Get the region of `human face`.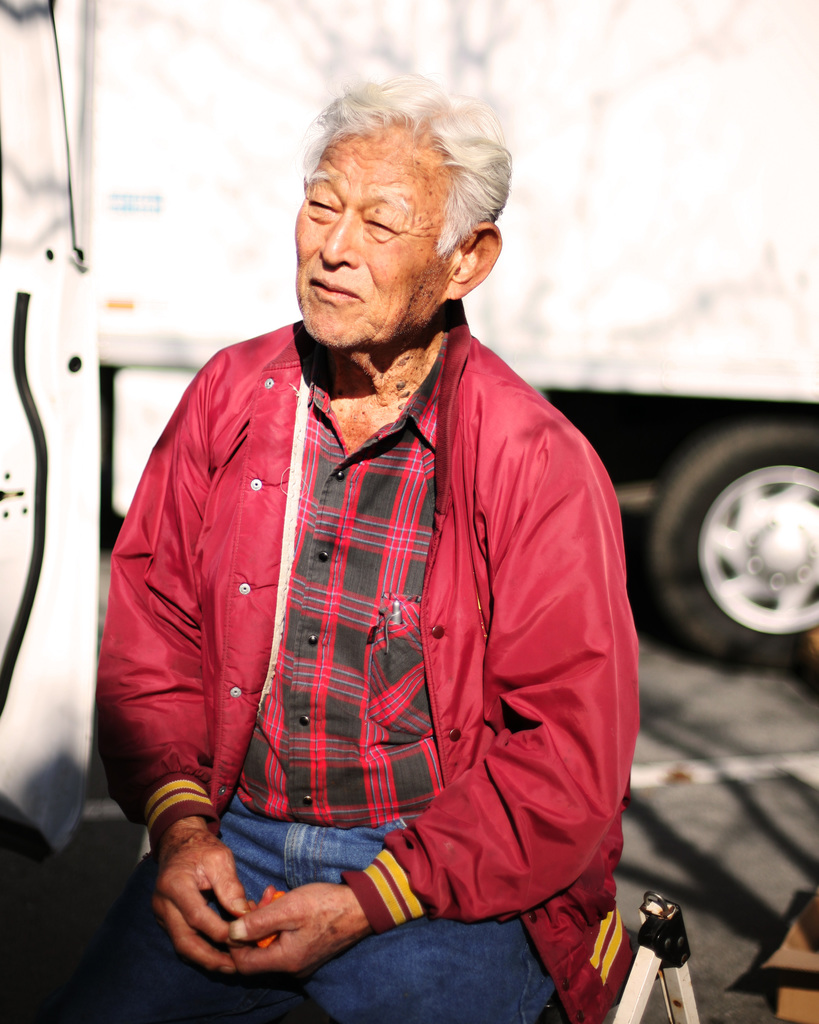
(x1=291, y1=125, x2=457, y2=351).
